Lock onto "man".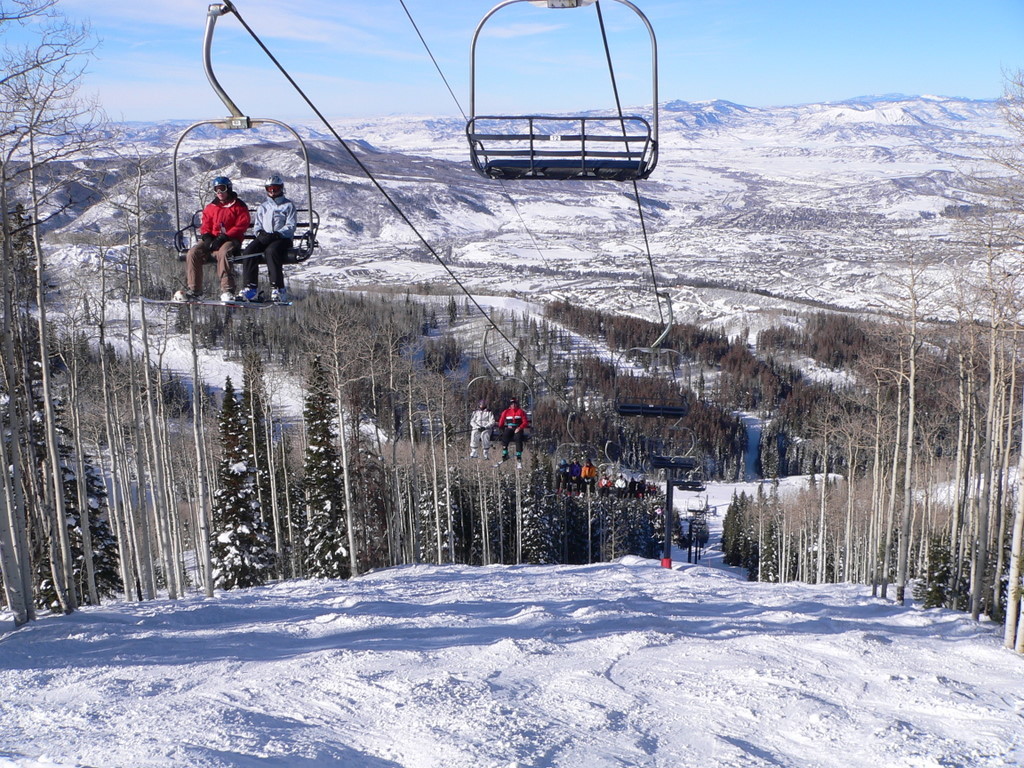
Locked: crop(597, 468, 611, 506).
